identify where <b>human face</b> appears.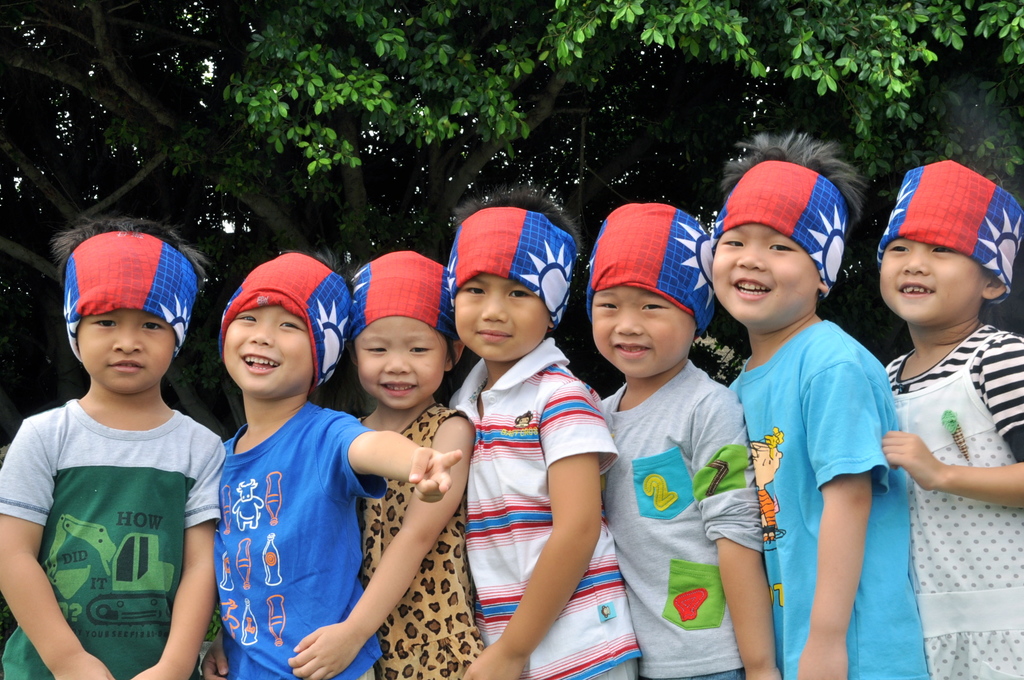
Appears at bbox=(586, 275, 694, 385).
